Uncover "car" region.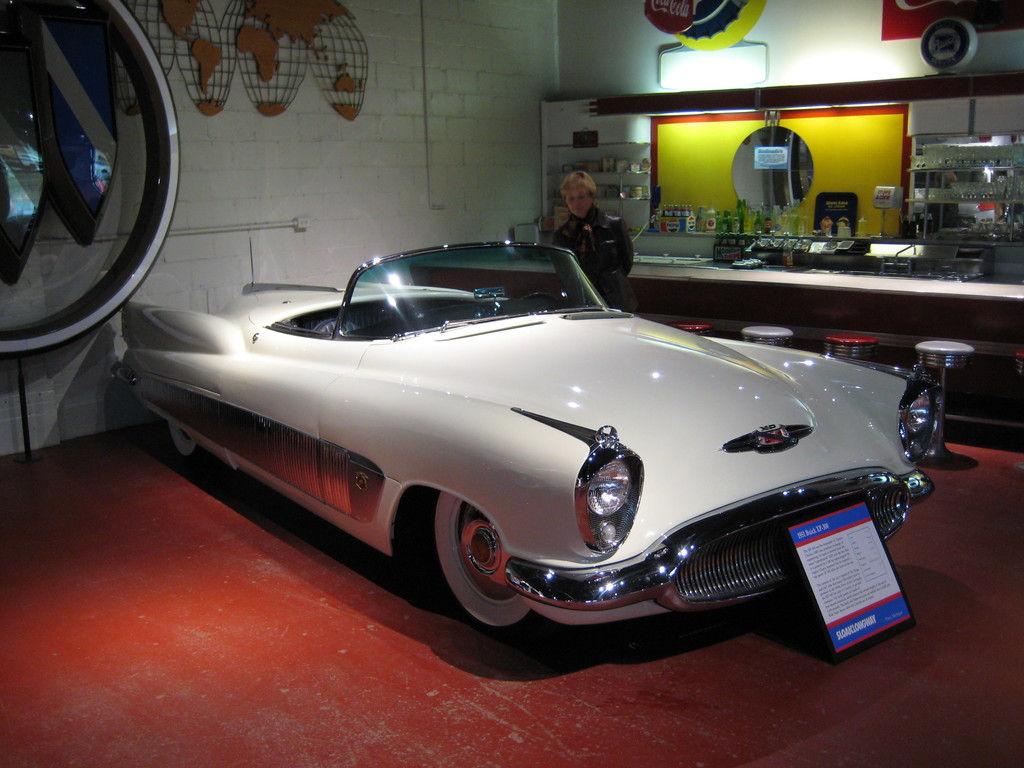
Uncovered: [106, 241, 938, 643].
